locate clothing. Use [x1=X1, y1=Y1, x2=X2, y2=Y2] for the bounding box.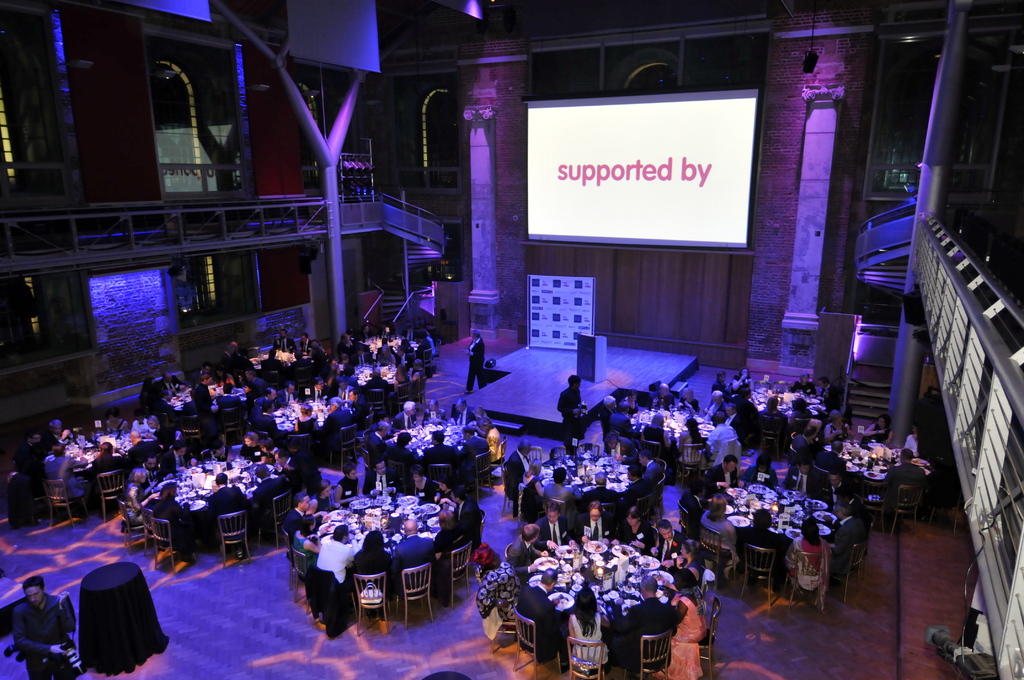
[x1=624, y1=592, x2=671, y2=665].
